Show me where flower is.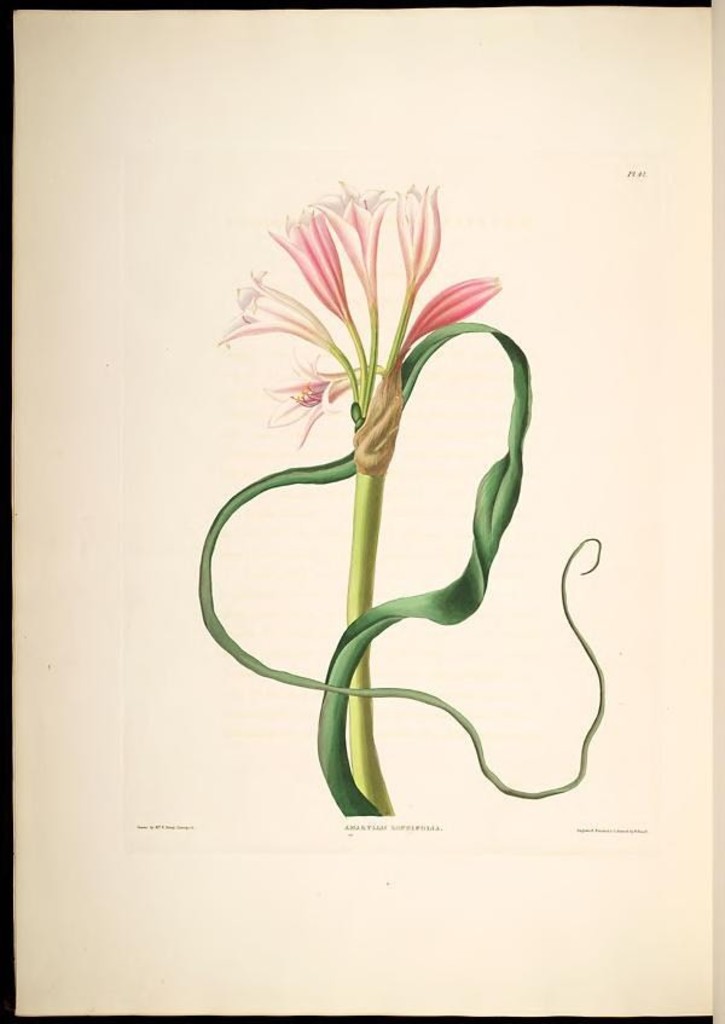
flower is at bbox(267, 357, 375, 457).
